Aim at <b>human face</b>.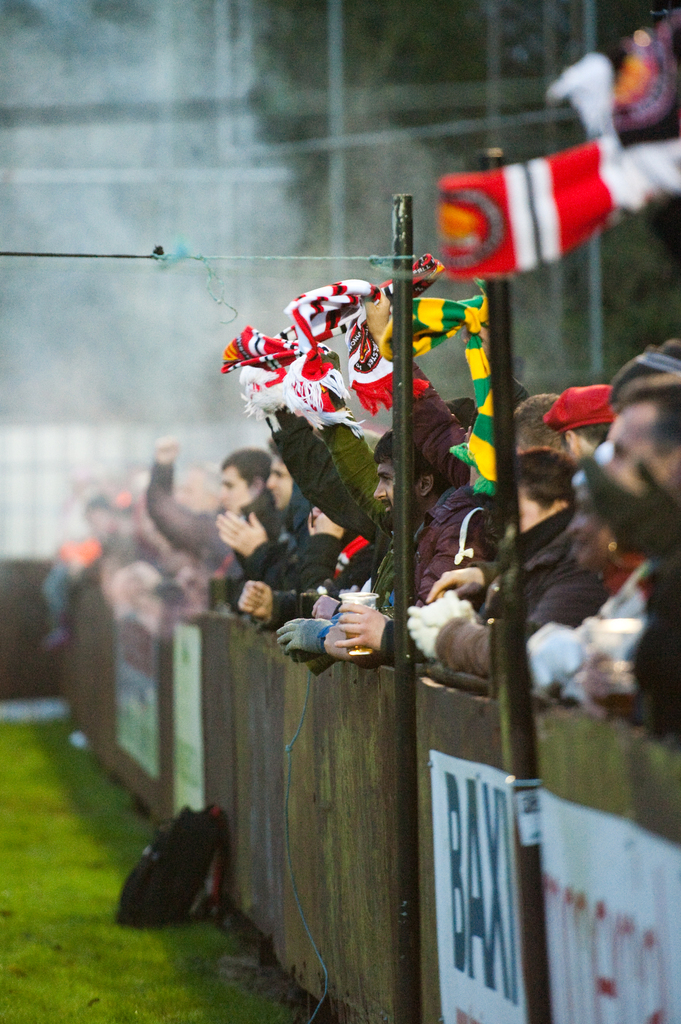
Aimed at box(376, 461, 418, 515).
